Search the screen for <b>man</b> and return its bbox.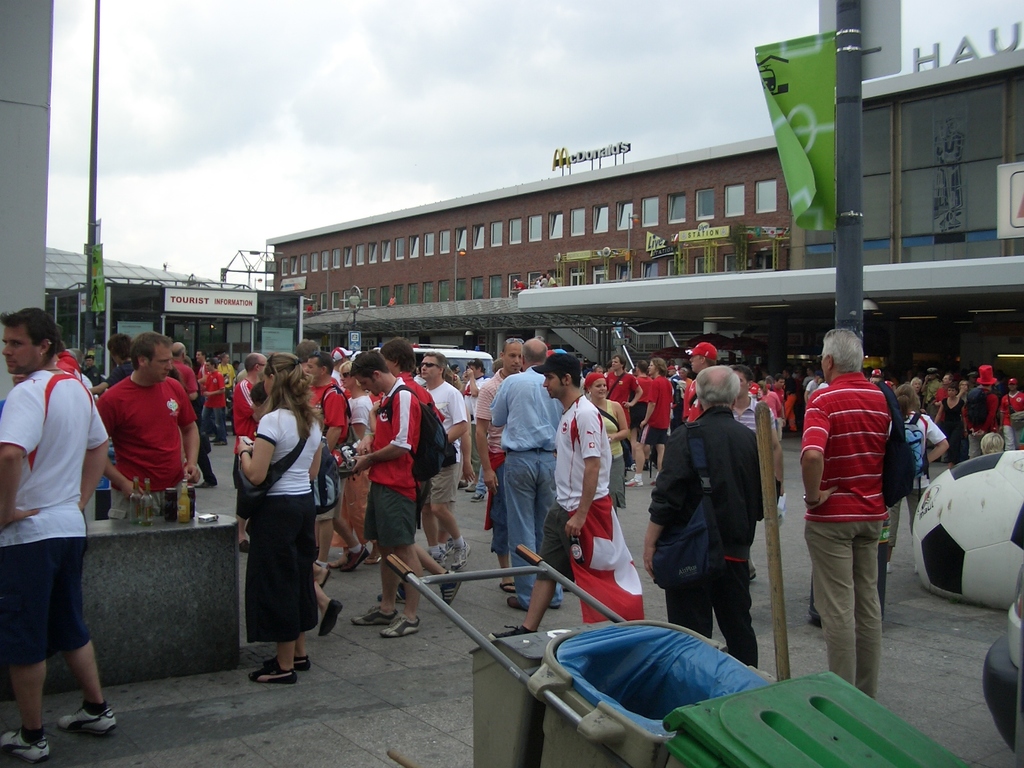
Found: <region>96, 335, 204, 520</region>.
